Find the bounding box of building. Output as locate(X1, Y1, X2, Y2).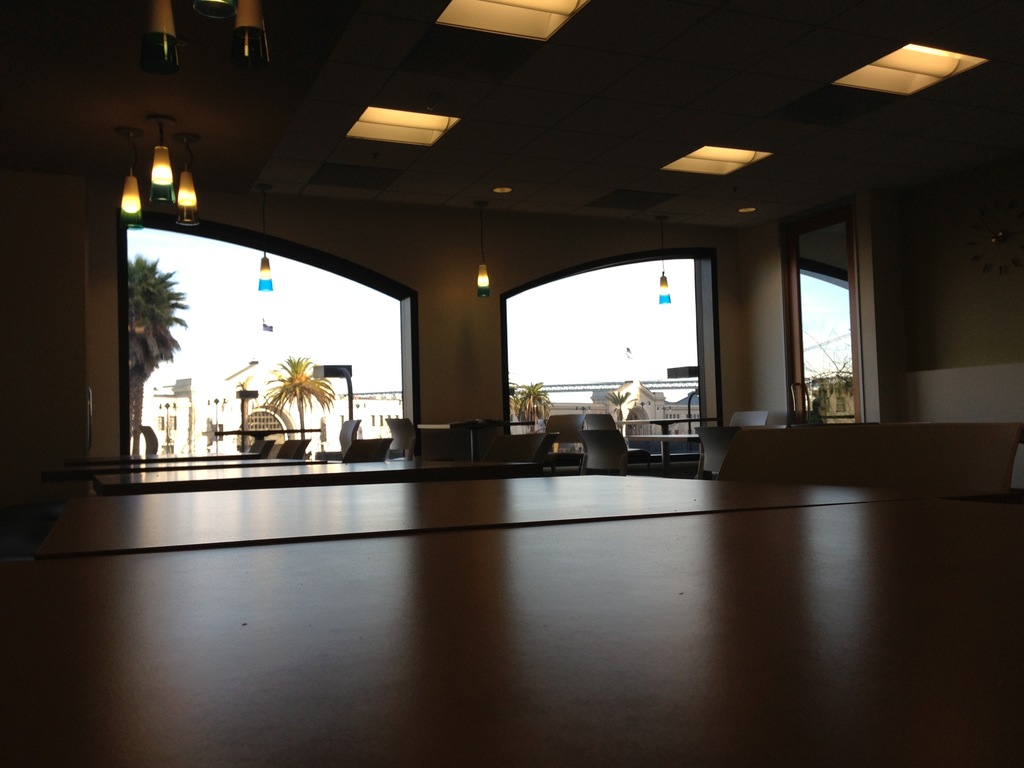
locate(0, 0, 1023, 767).
